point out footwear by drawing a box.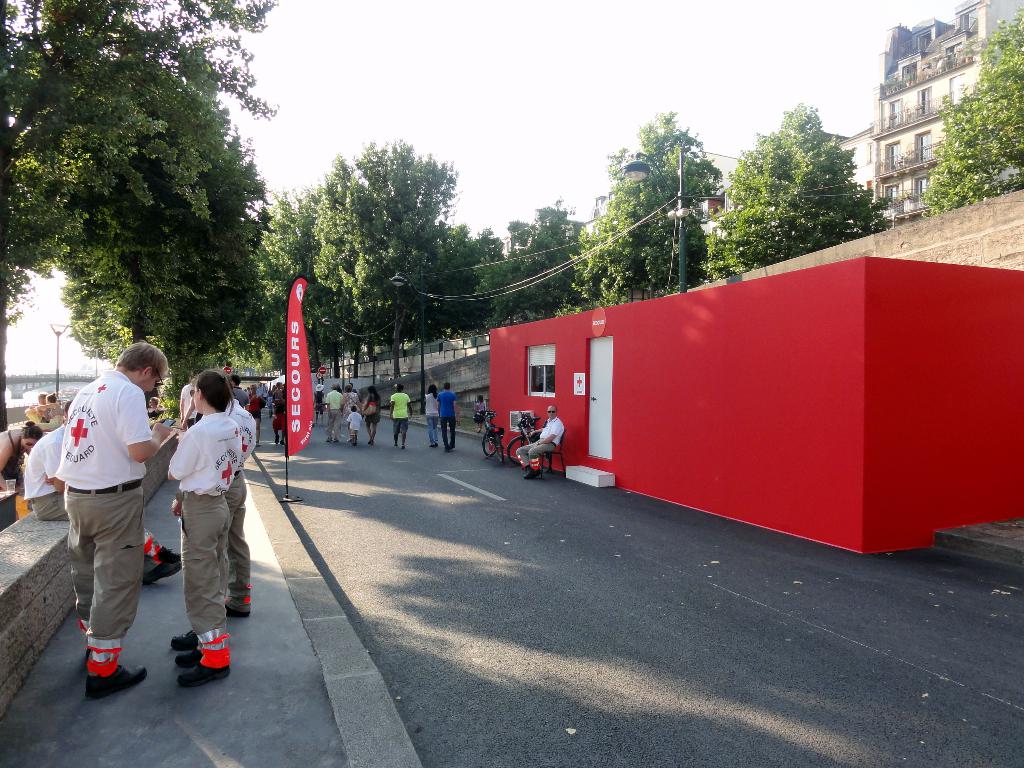
x1=369 y1=441 x2=374 y2=446.
